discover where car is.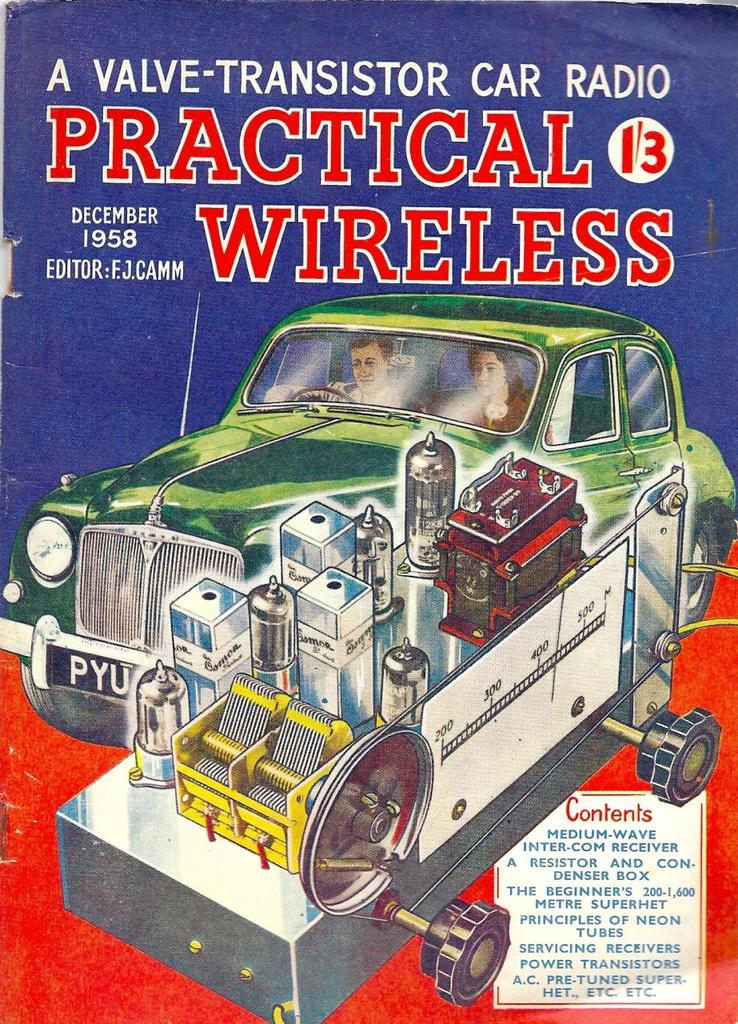
Discovered at 0, 282, 737, 758.
